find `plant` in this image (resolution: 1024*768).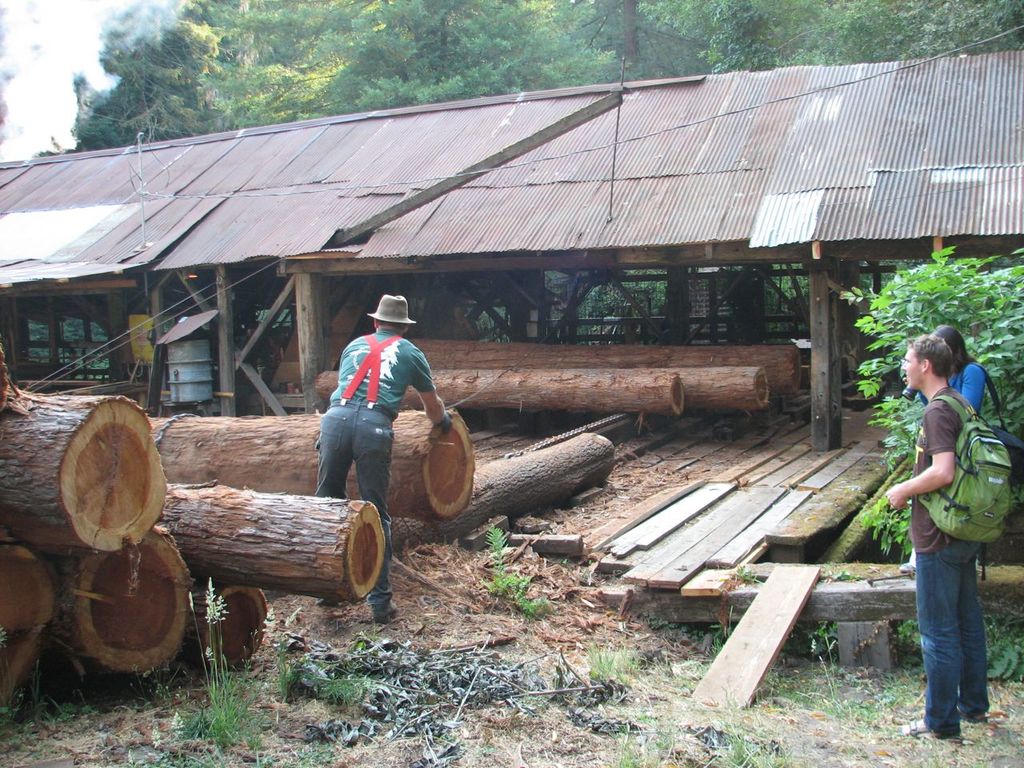
x1=483 y1=517 x2=567 y2=618.
